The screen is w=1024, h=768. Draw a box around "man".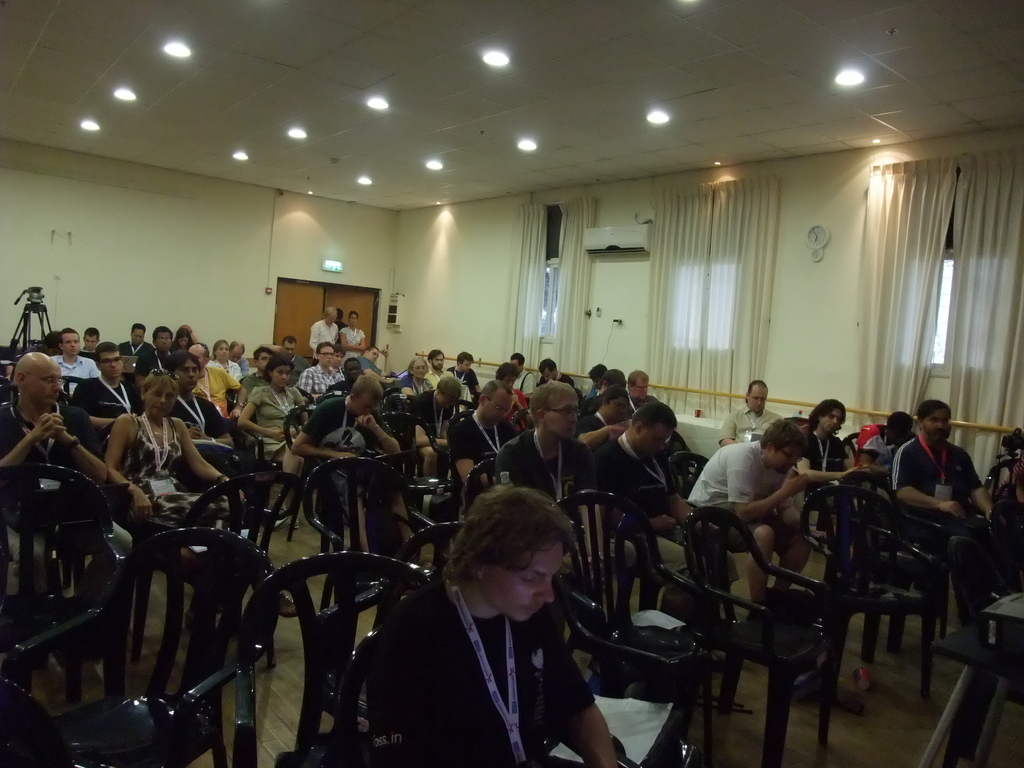
BBox(298, 343, 341, 400).
